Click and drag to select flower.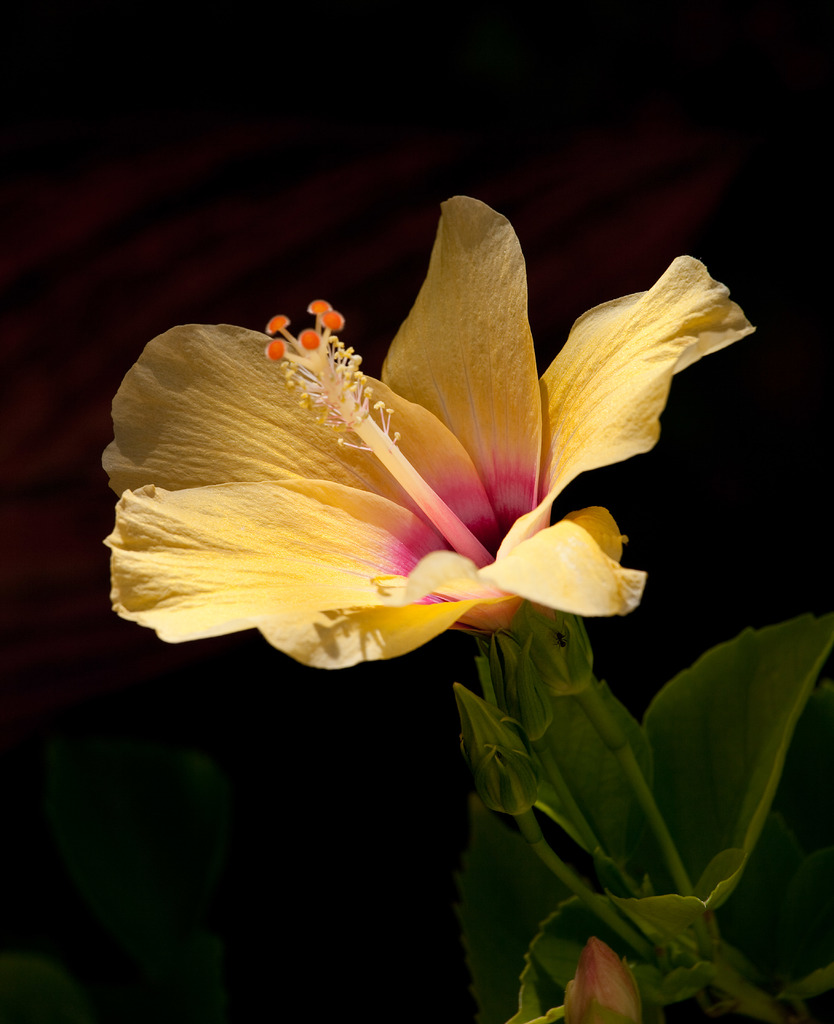
Selection: bbox=[102, 191, 757, 671].
